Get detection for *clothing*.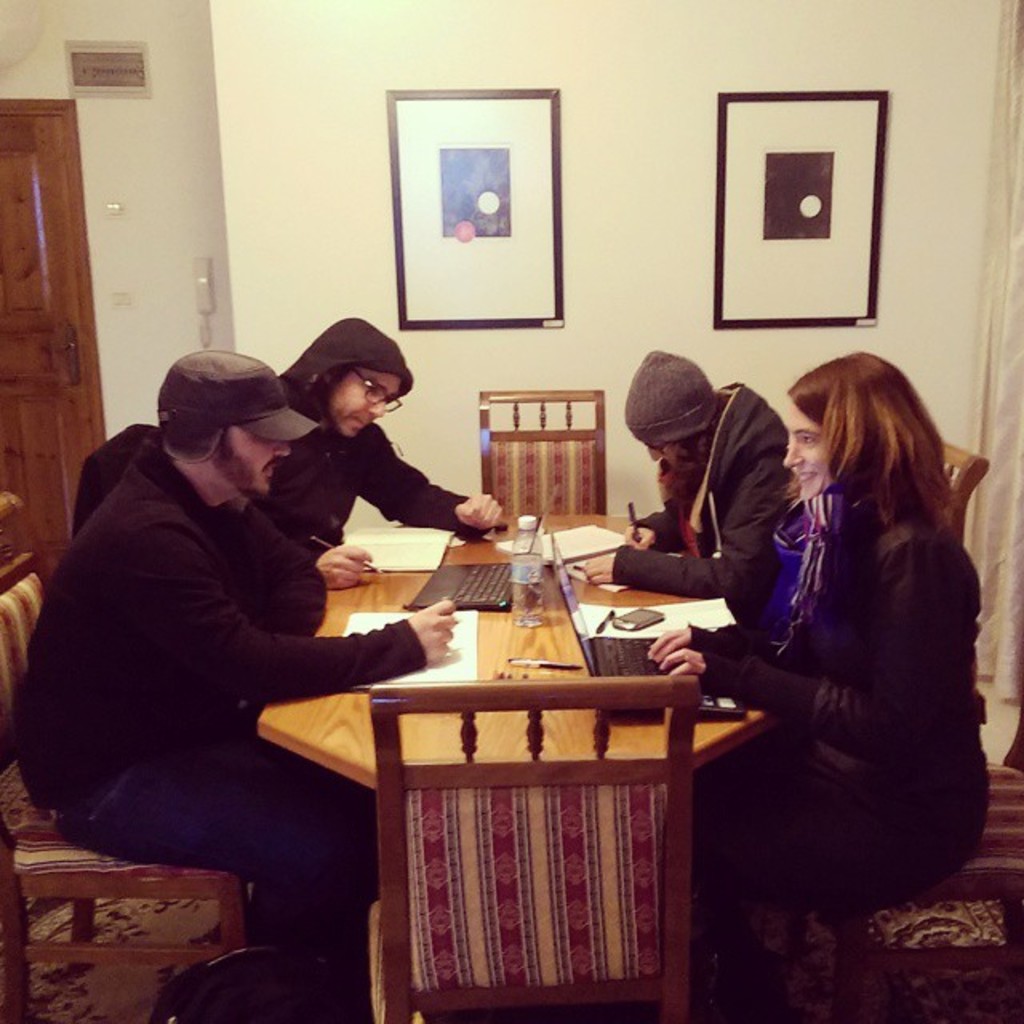
Detection: 40, 430, 429, 1000.
